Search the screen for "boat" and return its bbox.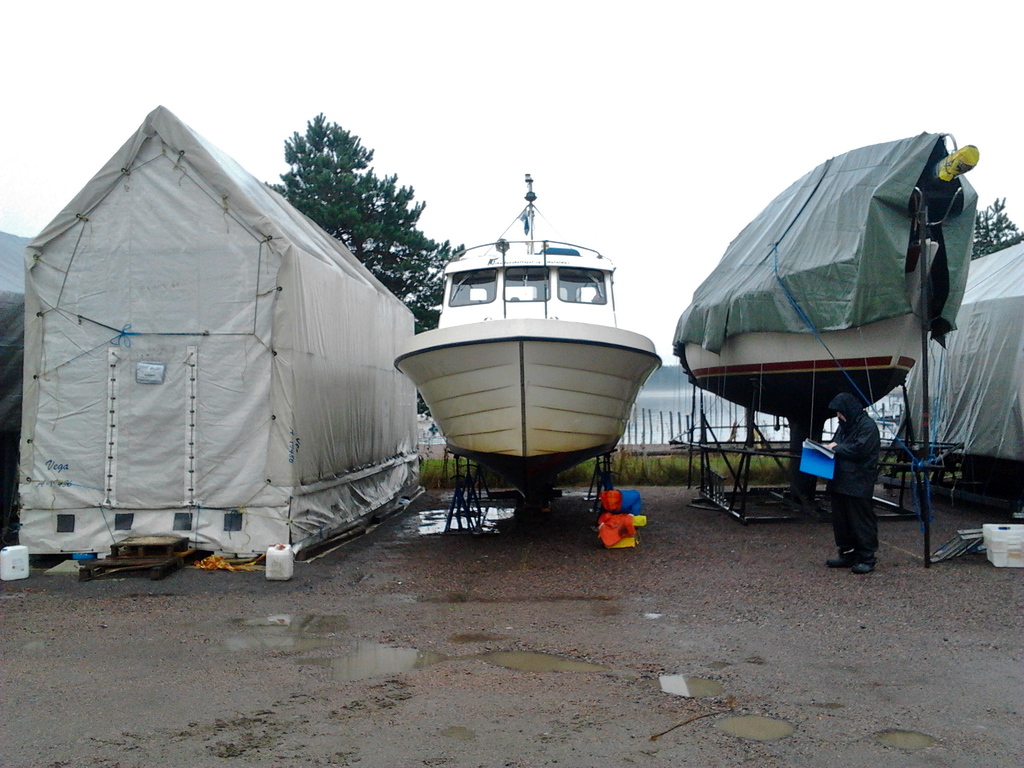
Found: left=674, top=125, right=979, bottom=433.
